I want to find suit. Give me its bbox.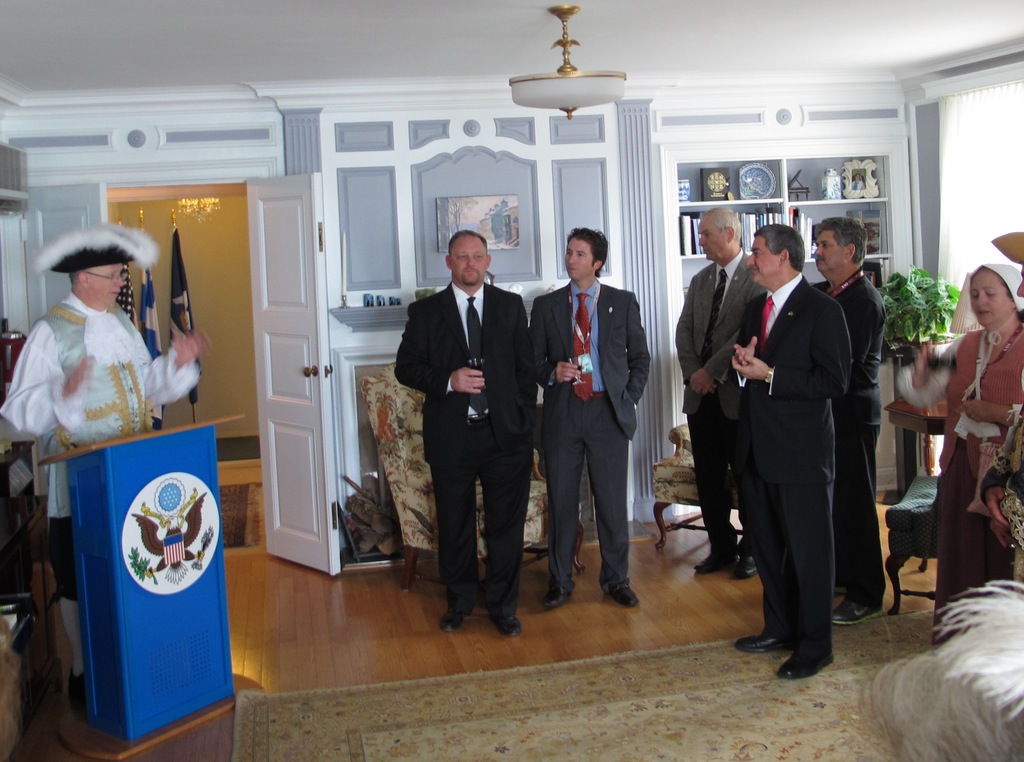
672:248:768:552.
